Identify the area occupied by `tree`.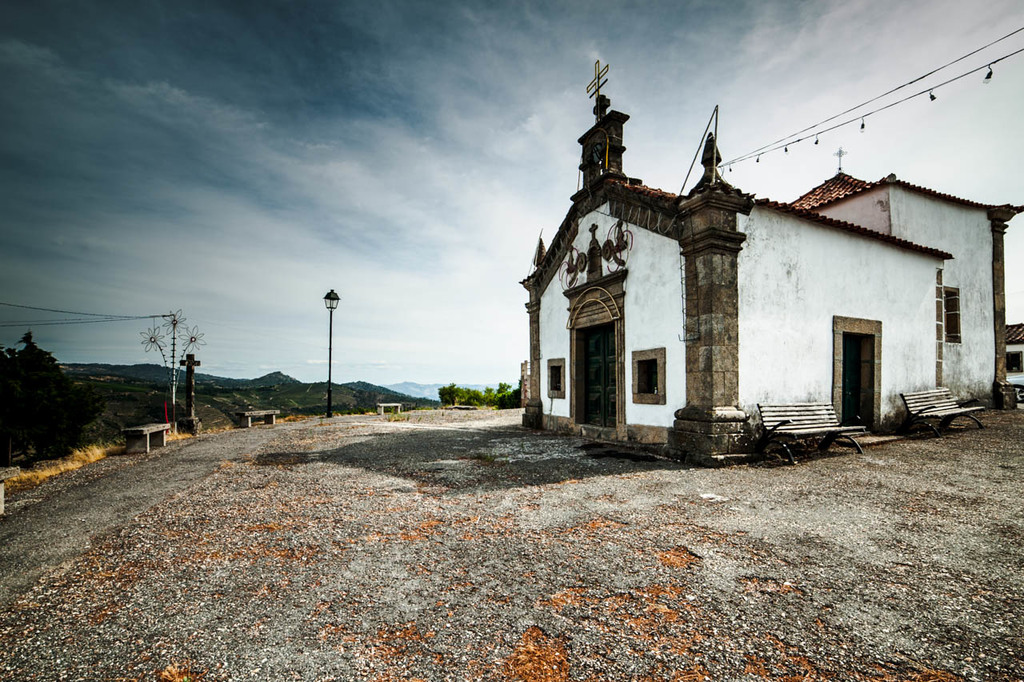
Area: (496,380,510,400).
